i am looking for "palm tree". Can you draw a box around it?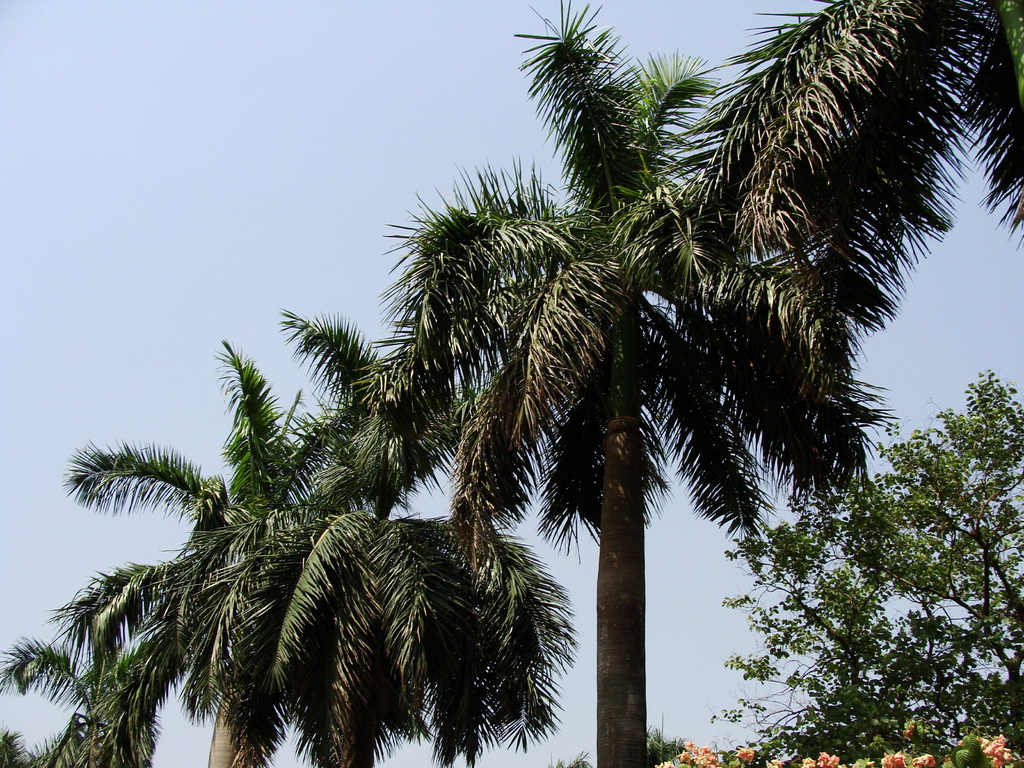
Sure, the bounding box is 344 504 548 767.
